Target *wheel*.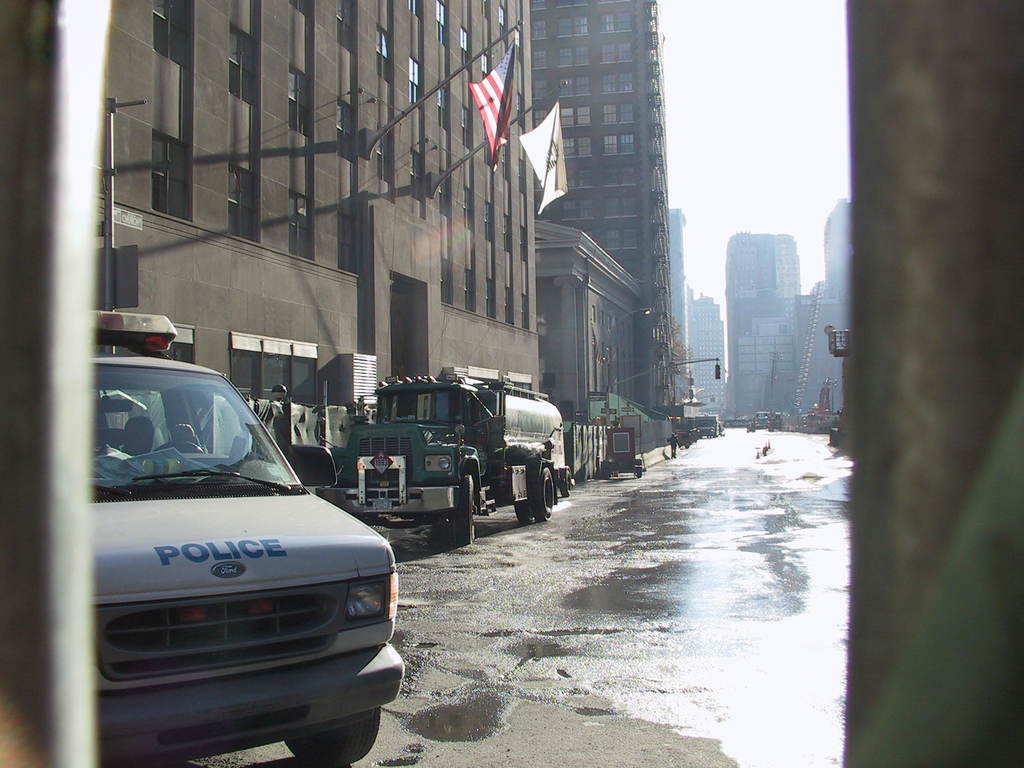
Target region: select_region(516, 501, 531, 522).
